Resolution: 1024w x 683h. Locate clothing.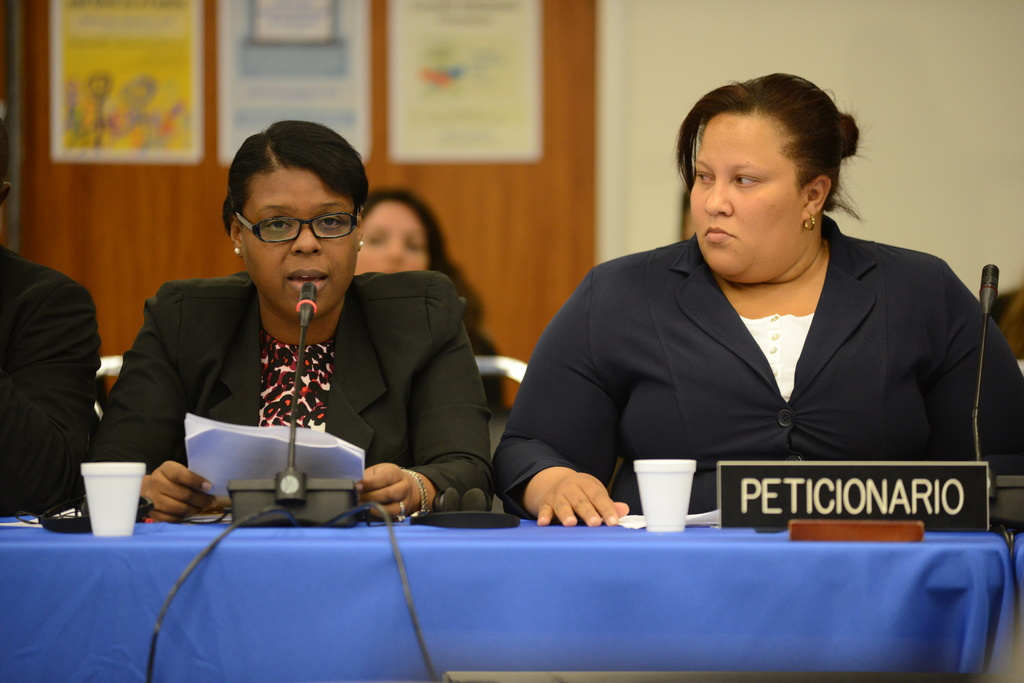
(left=478, top=216, right=1023, bottom=520).
